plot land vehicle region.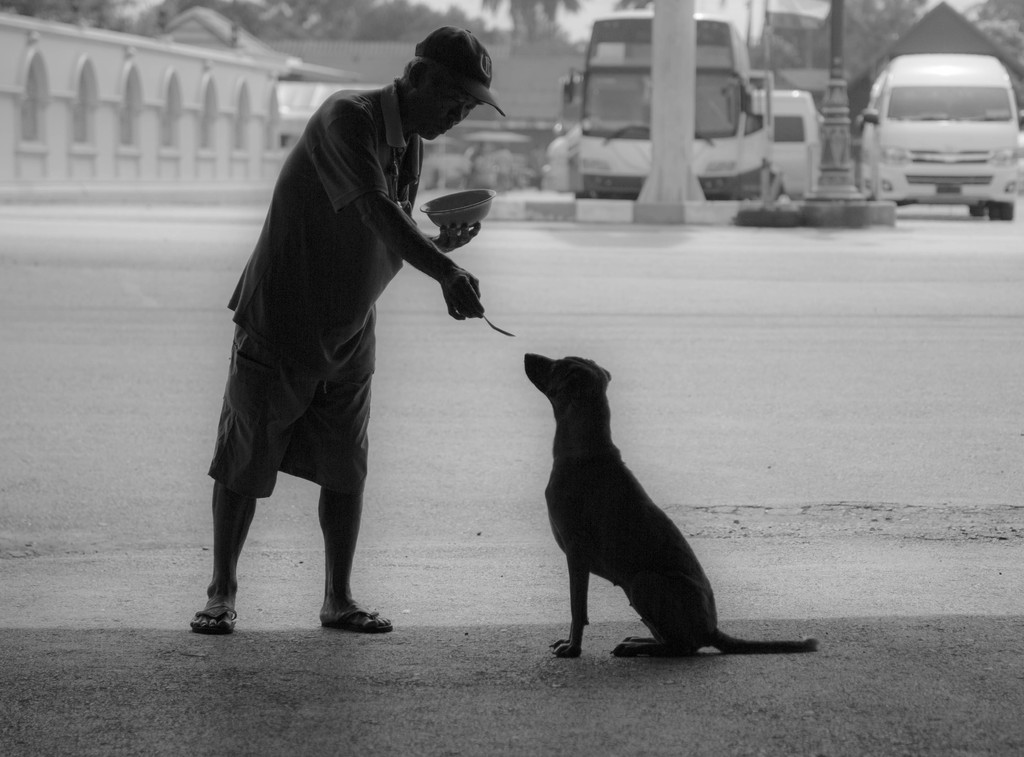
Plotted at <region>861, 52, 1021, 220</region>.
